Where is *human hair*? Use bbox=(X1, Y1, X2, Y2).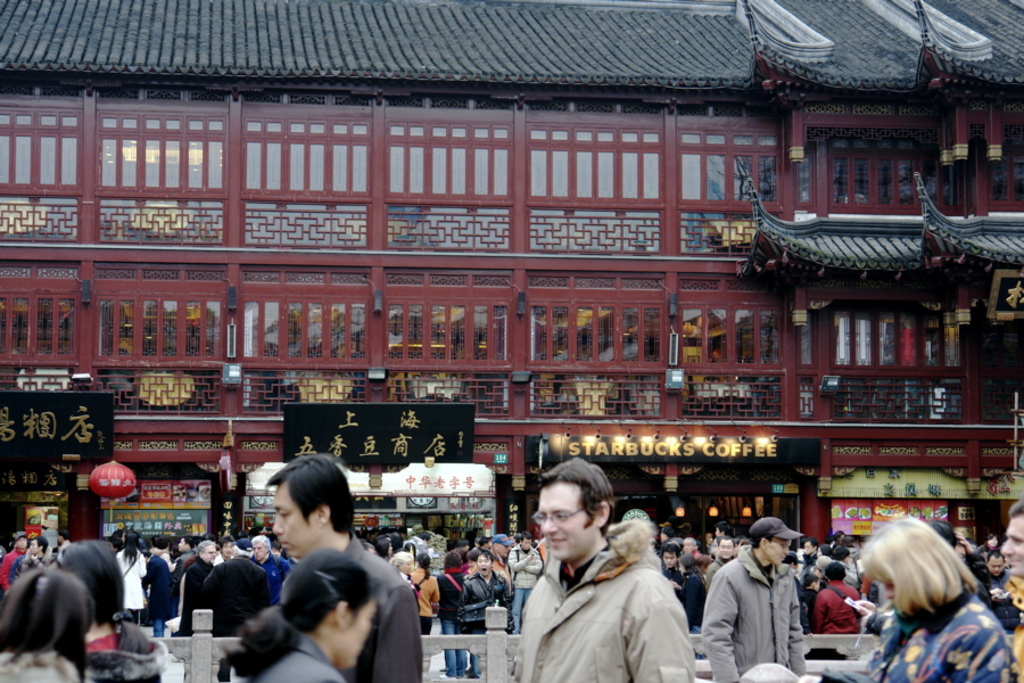
bbox=(469, 549, 478, 561).
